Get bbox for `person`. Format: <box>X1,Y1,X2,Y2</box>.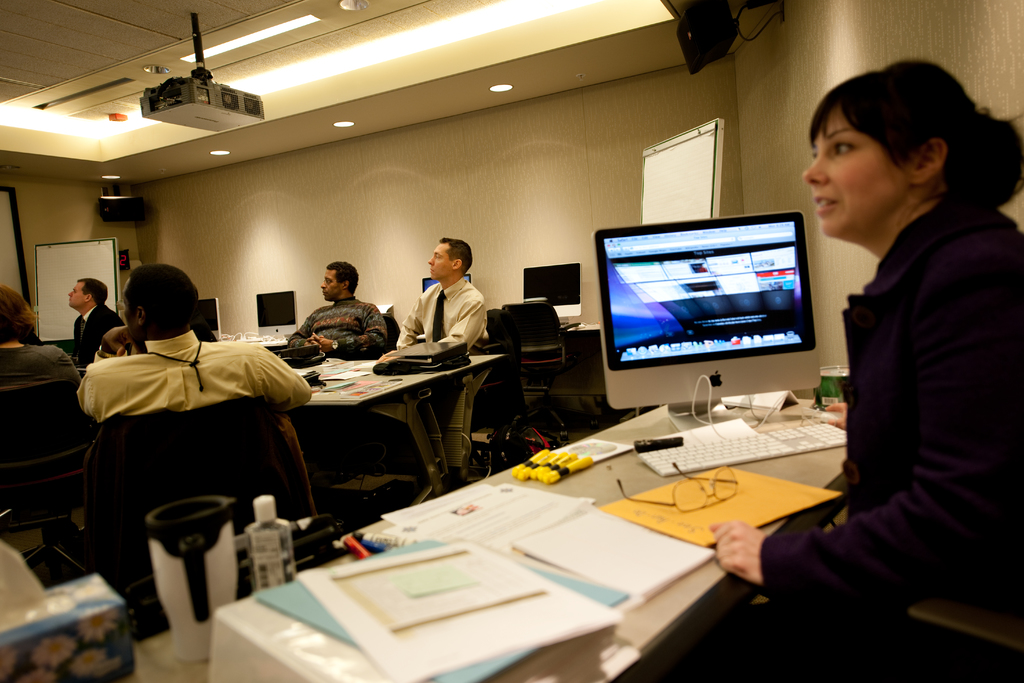
<box>711,63,1023,682</box>.
